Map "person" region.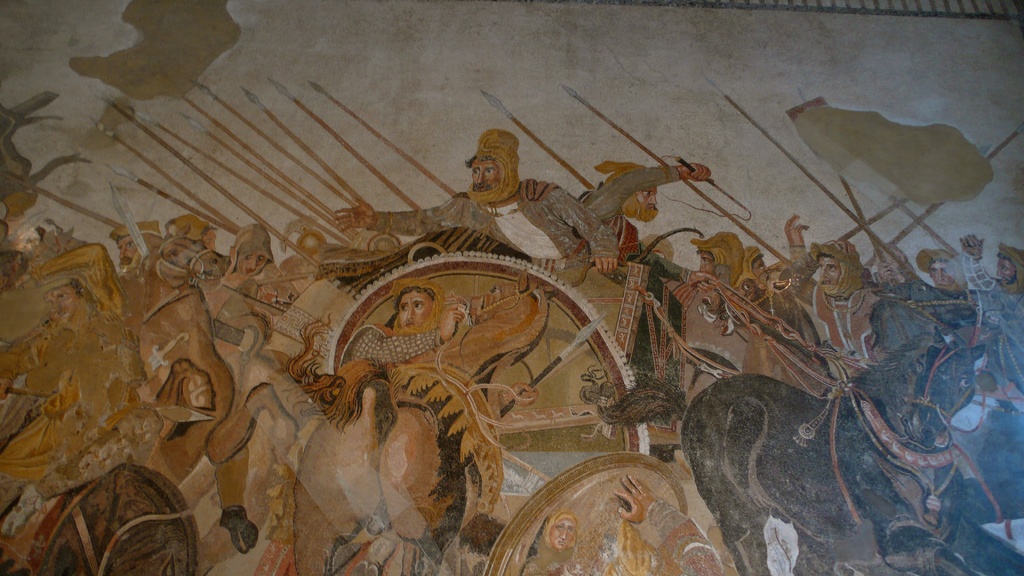
Mapped to <bbox>518, 513, 574, 575</bbox>.
